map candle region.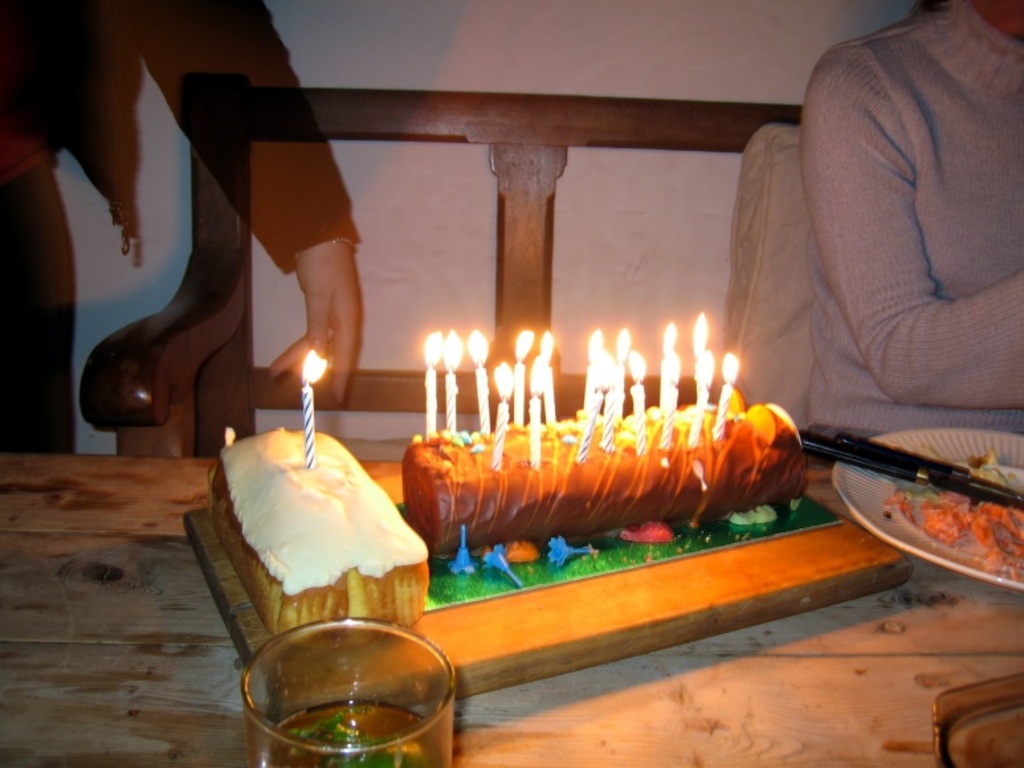
Mapped to BBox(717, 355, 737, 438).
